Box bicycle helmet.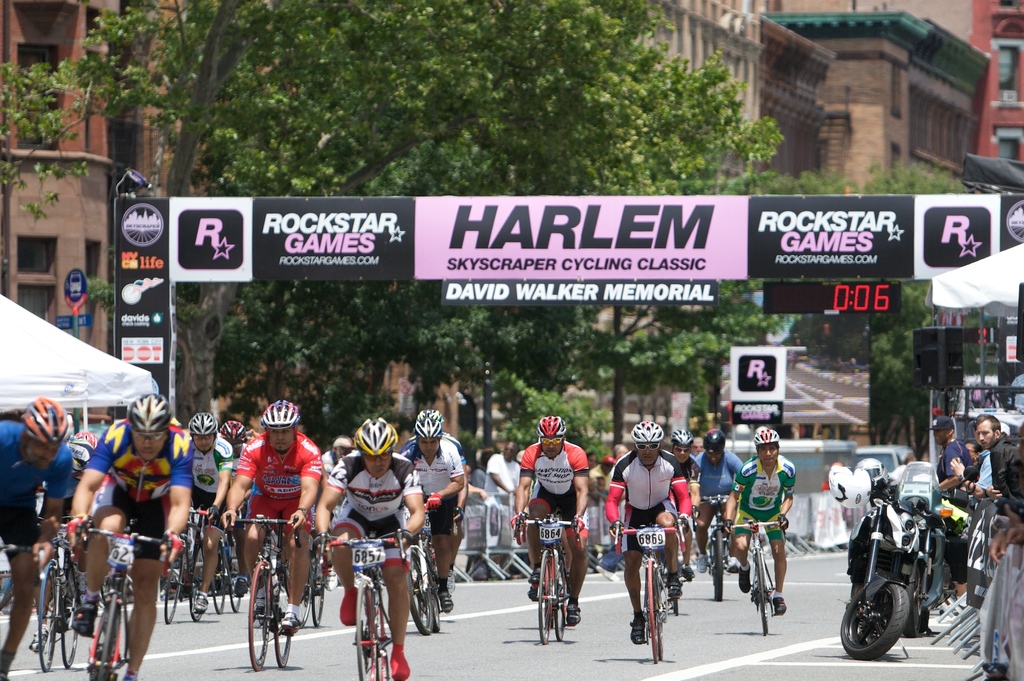
<bbox>124, 392, 172, 434</bbox>.
